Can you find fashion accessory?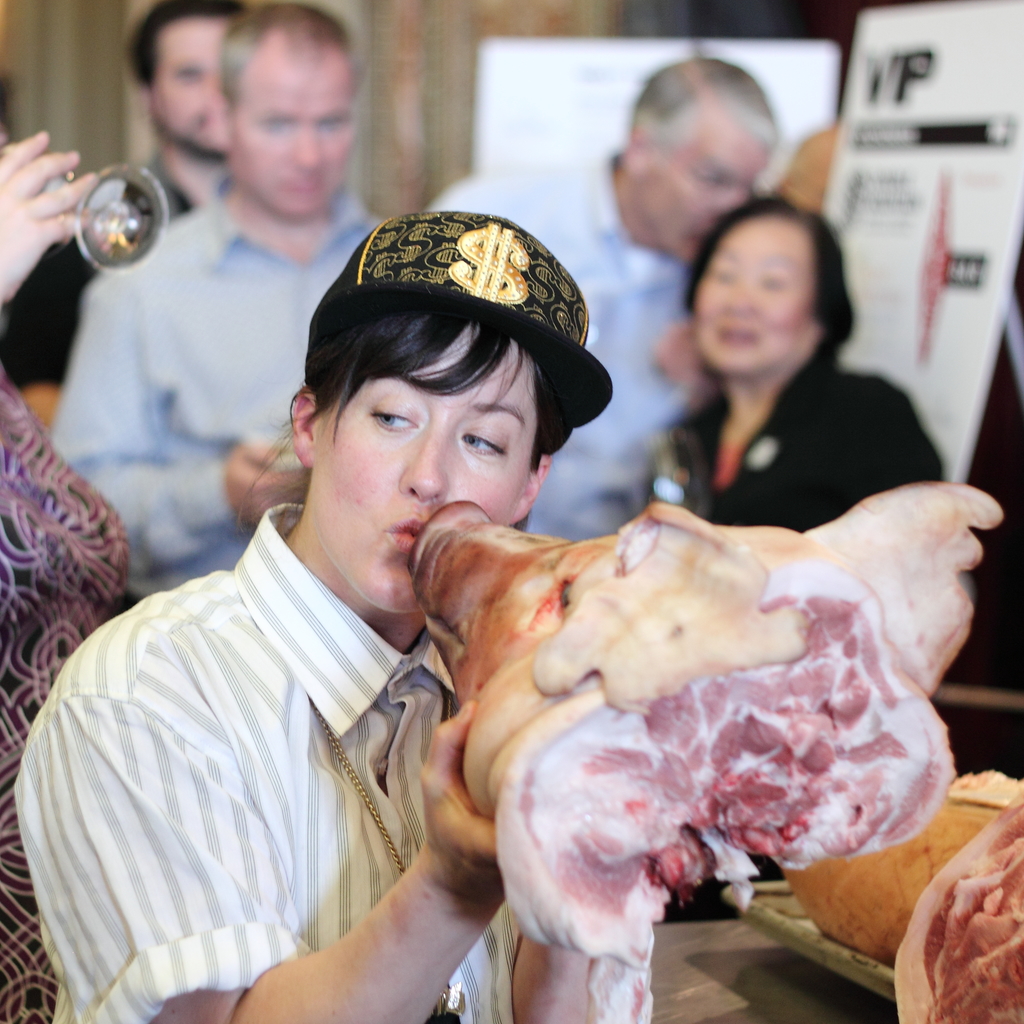
Yes, bounding box: select_region(314, 206, 612, 433).
